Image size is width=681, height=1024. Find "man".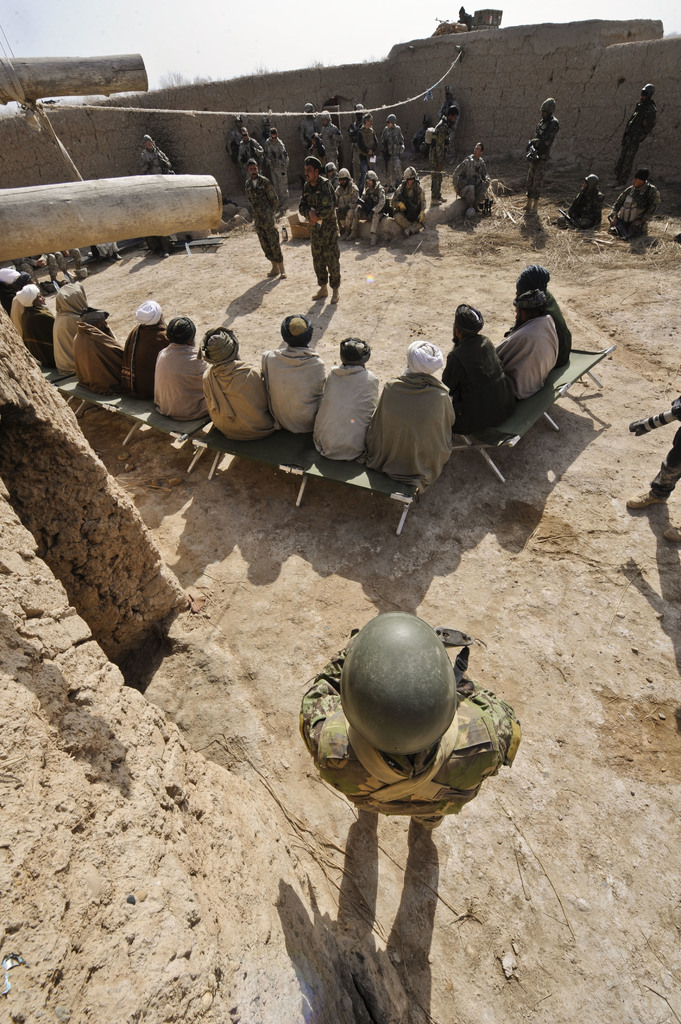
x1=235, y1=149, x2=285, y2=284.
